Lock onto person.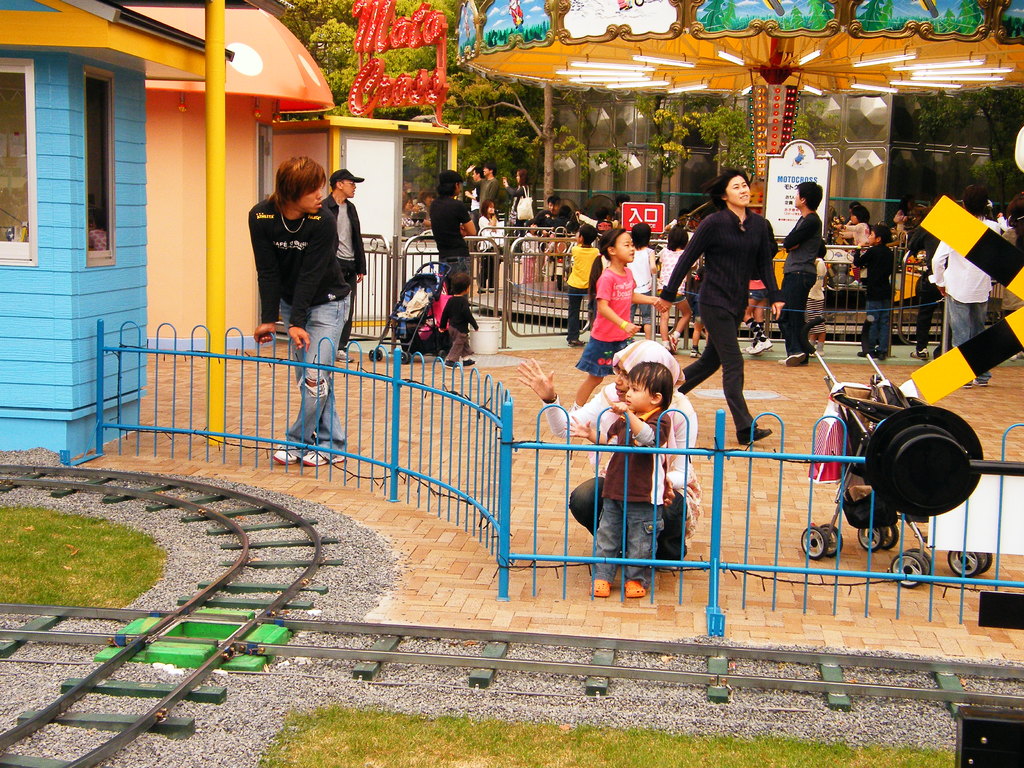
Locked: bbox=(566, 225, 597, 345).
